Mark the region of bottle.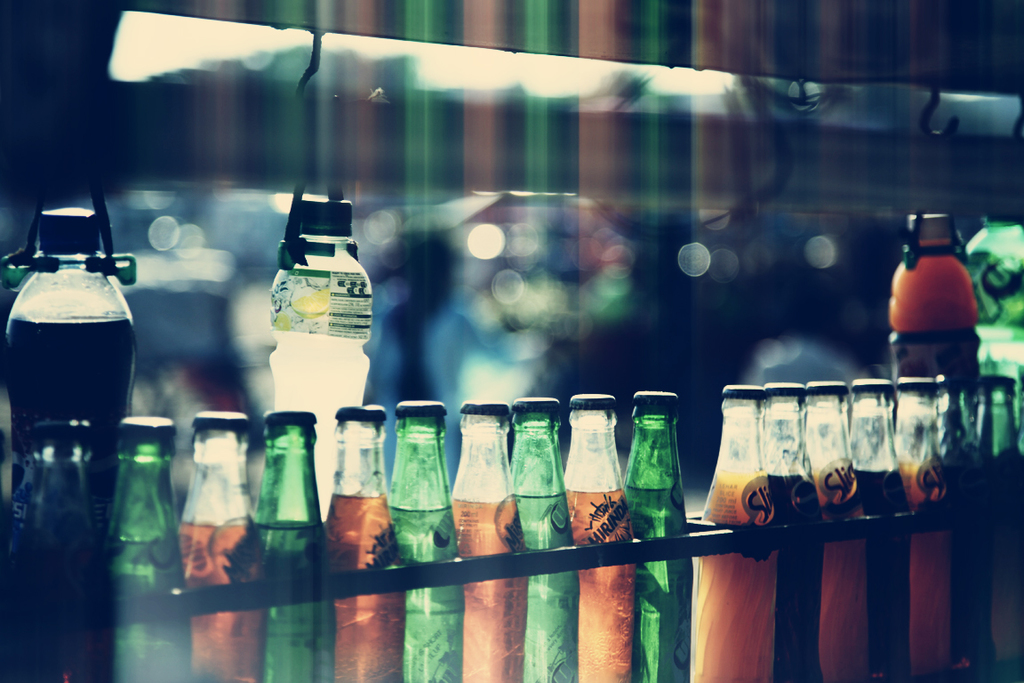
Region: [797,382,866,682].
